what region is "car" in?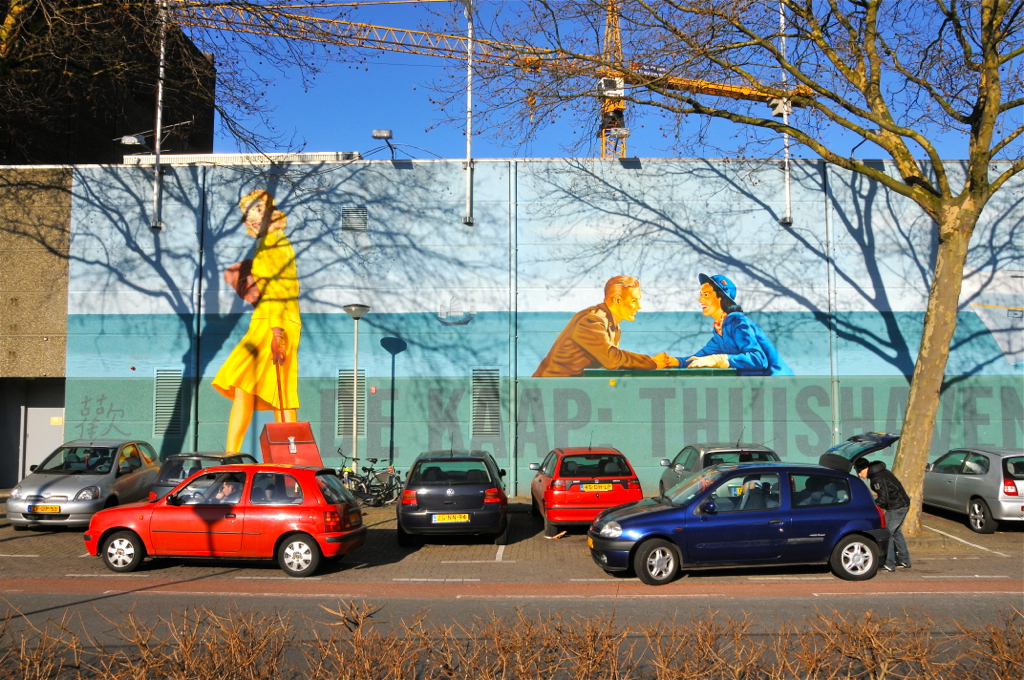
(923,440,1023,537).
